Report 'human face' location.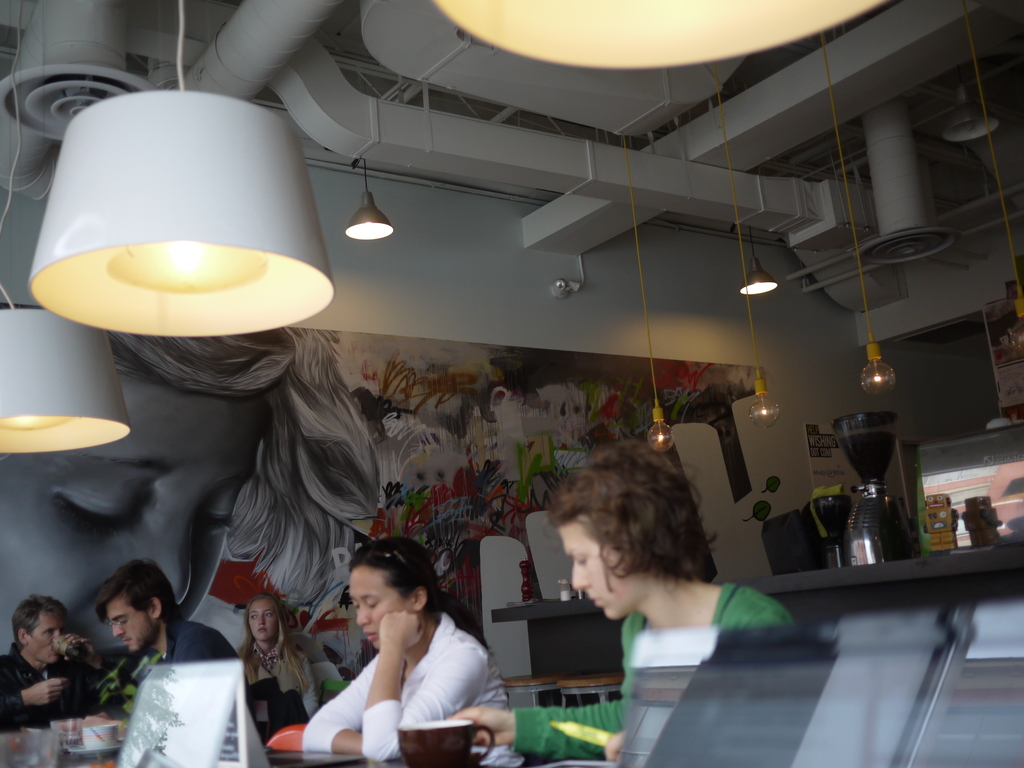
Report: left=555, top=518, right=638, bottom=620.
